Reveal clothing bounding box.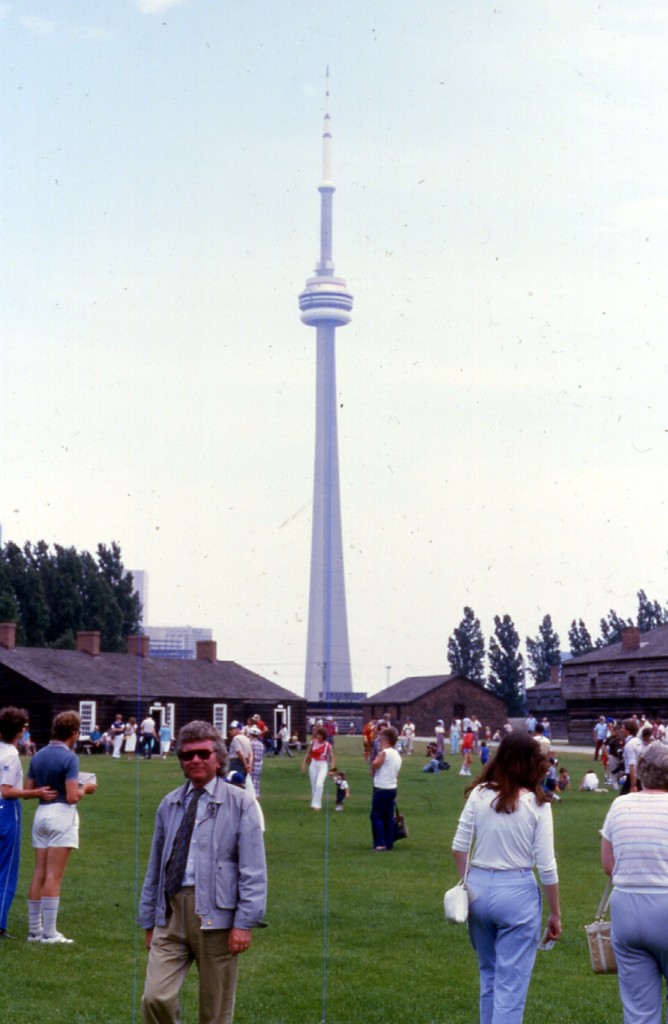
Revealed: (454,760,574,1001).
